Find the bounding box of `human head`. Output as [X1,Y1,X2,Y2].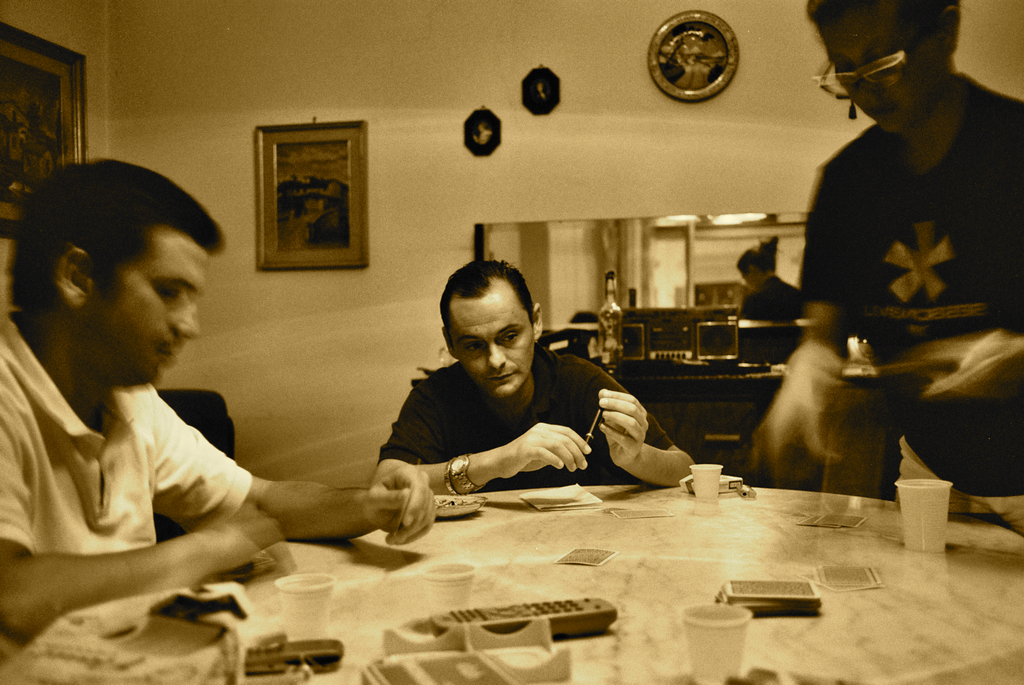
[806,0,960,139].
